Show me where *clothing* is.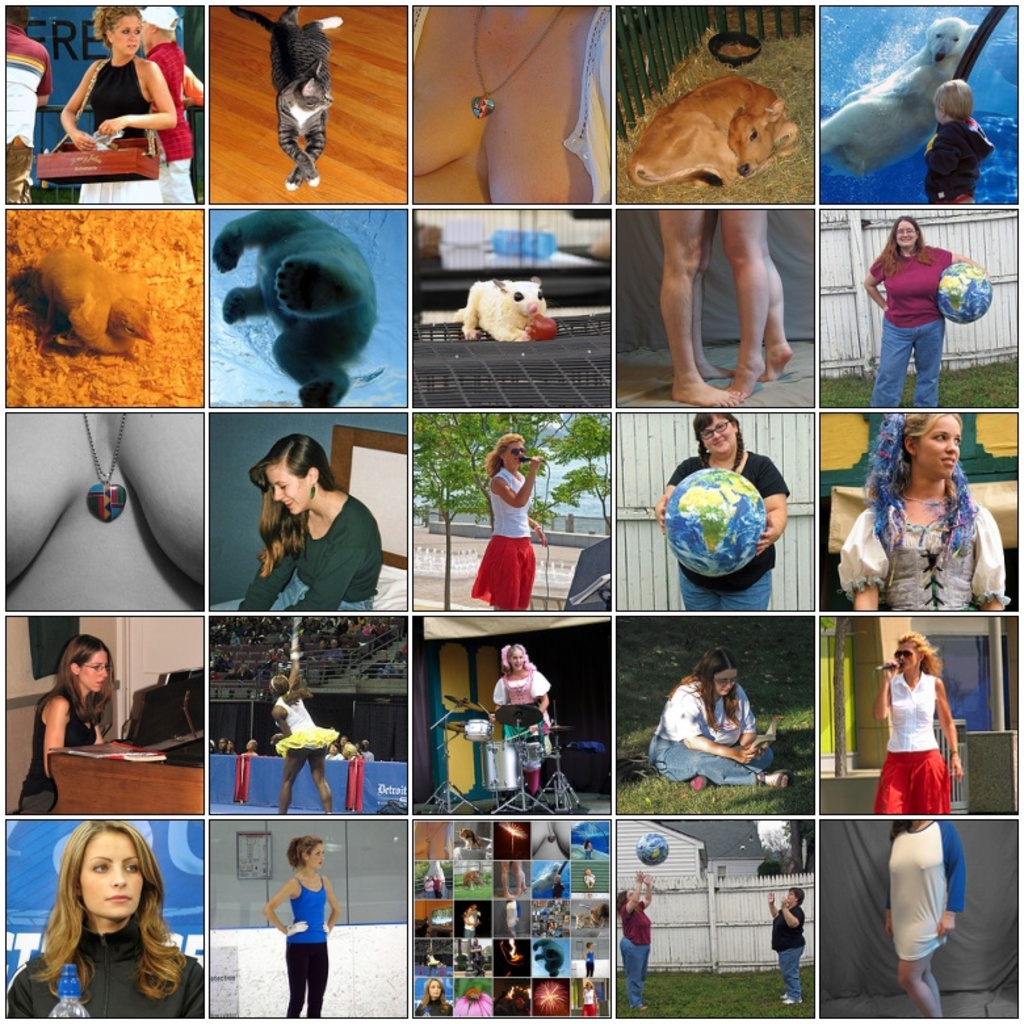
*clothing* is at left=84, top=55, right=158, bottom=203.
